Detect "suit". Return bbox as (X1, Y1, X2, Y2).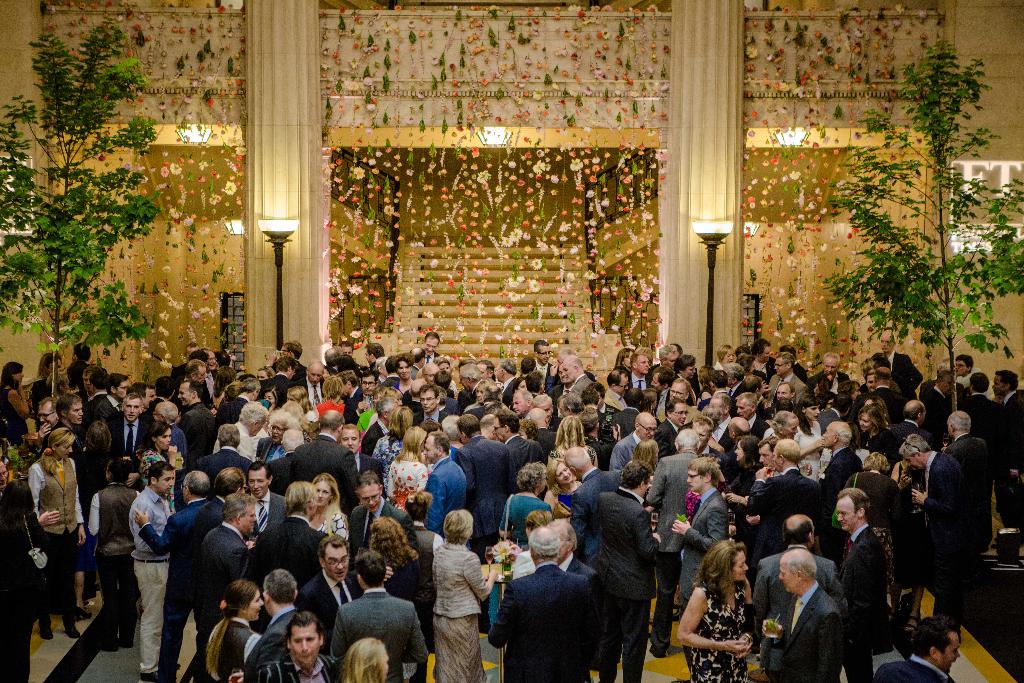
(627, 371, 656, 387).
